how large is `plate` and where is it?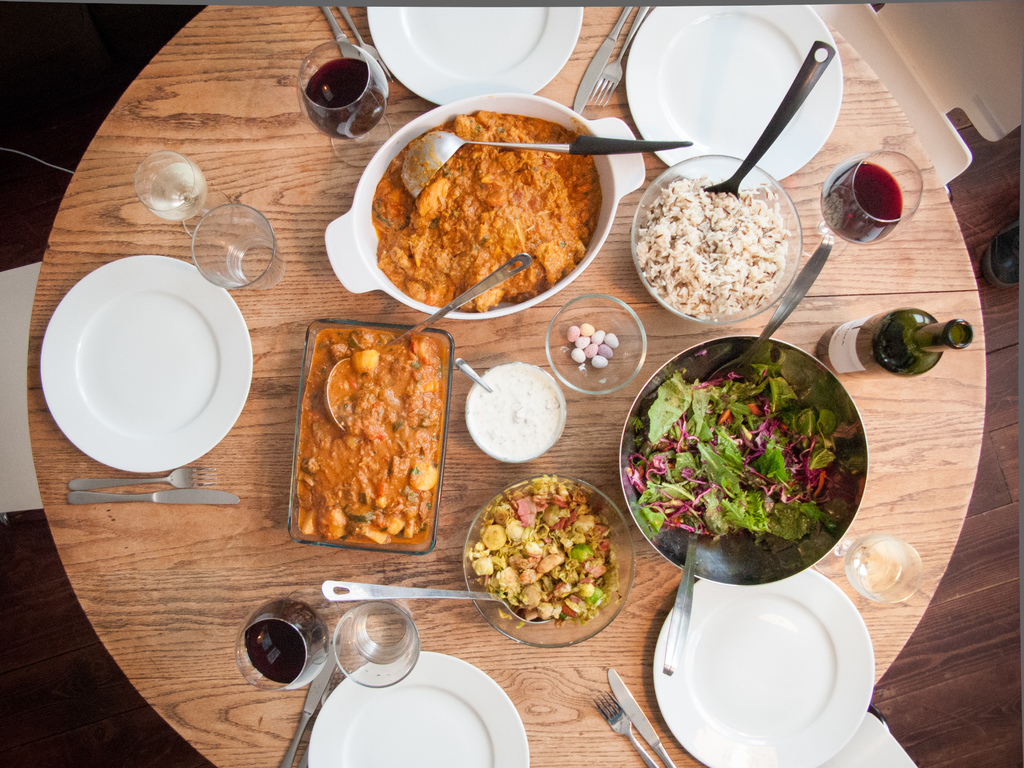
Bounding box: crop(306, 651, 531, 767).
